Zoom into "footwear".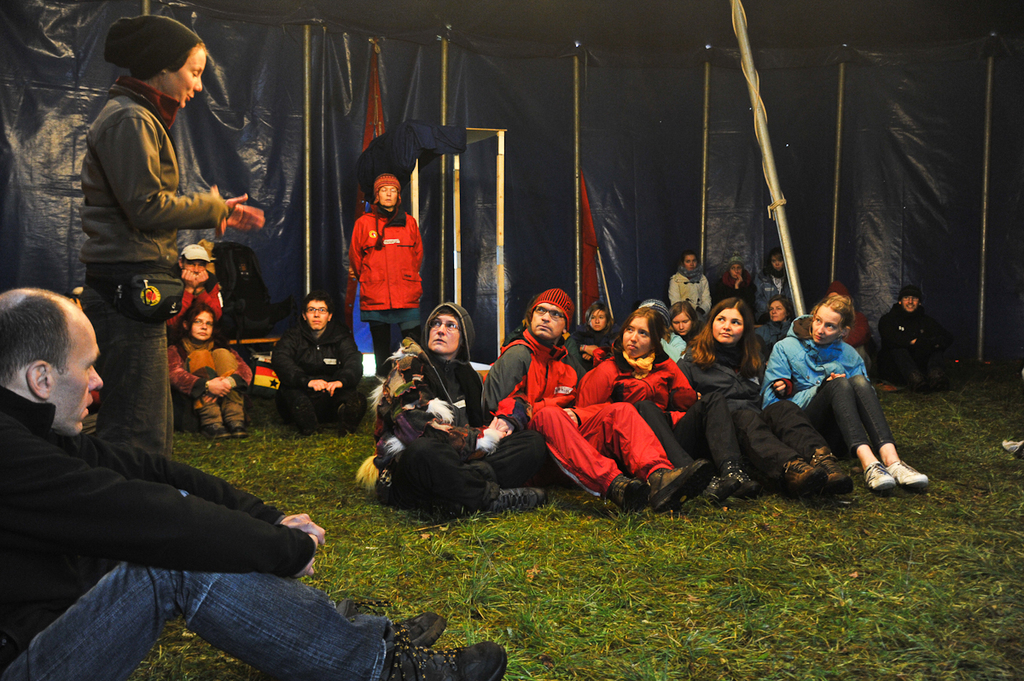
Zoom target: <box>637,454,713,513</box>.
